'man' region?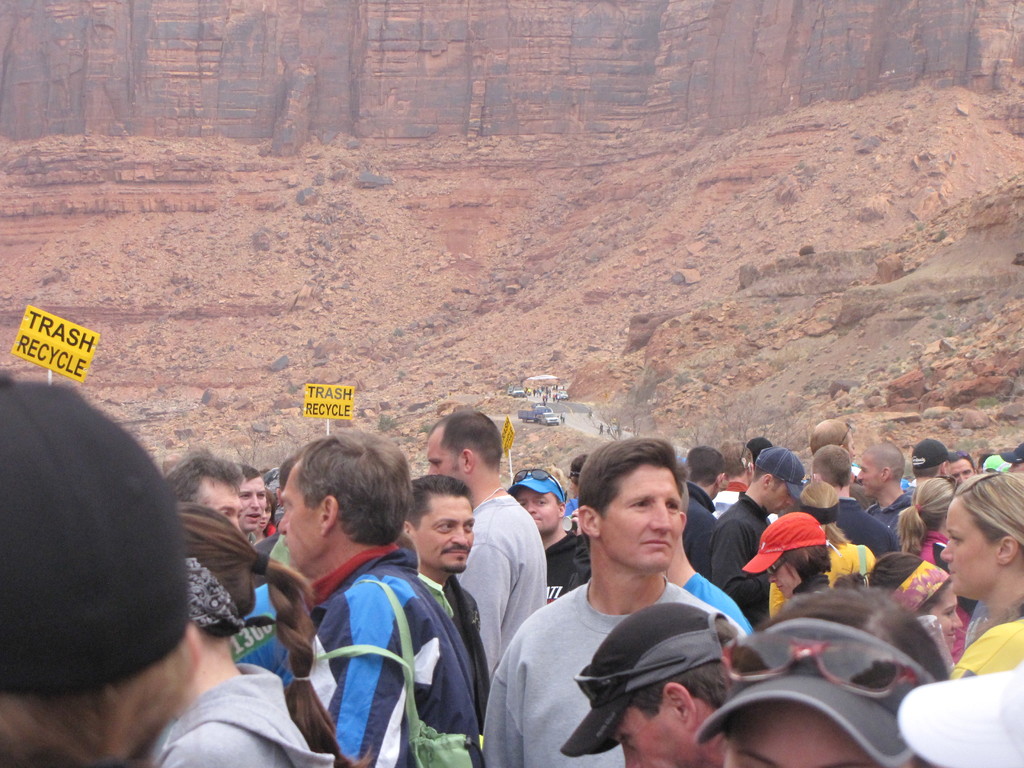
bbox=(159, 452, 244, 546)
